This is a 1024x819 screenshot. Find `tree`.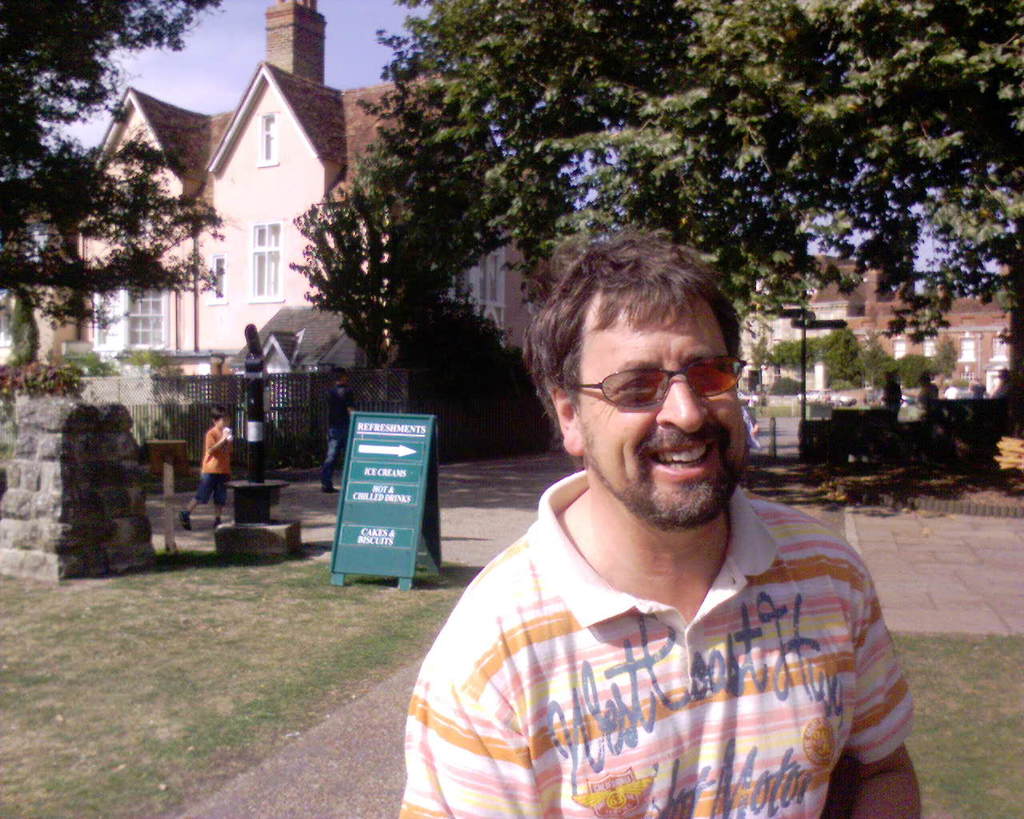
Bounding box: crop(767, 323, 868, 393).
